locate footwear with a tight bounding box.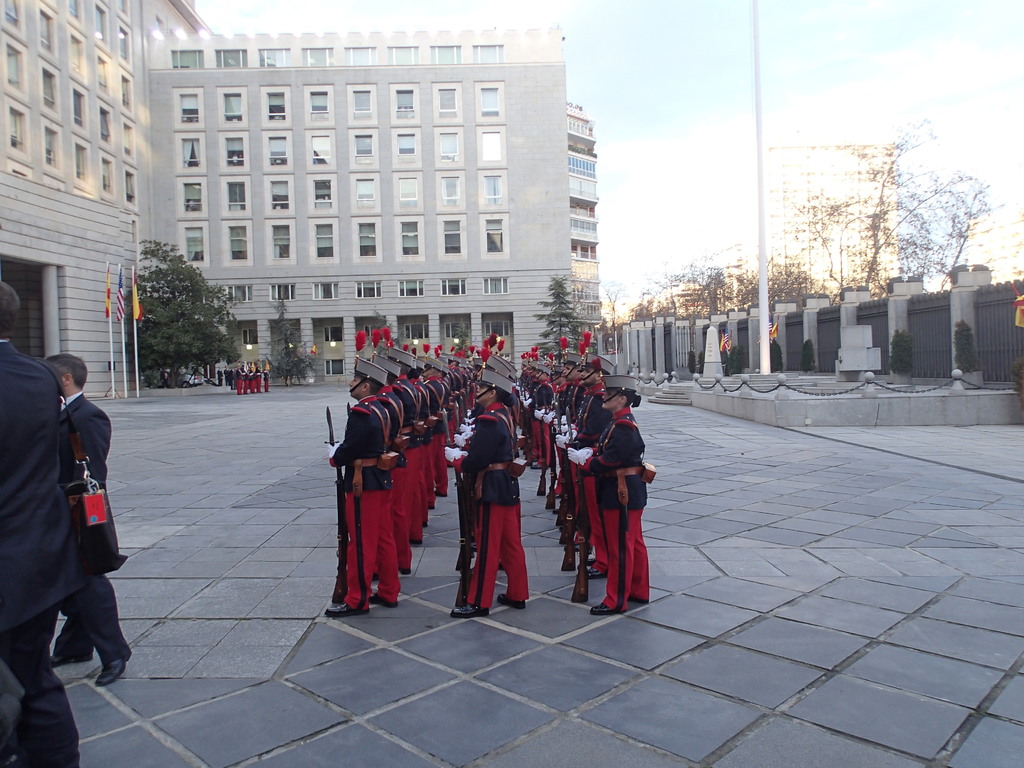
box=[552, 505, 562, 514].
